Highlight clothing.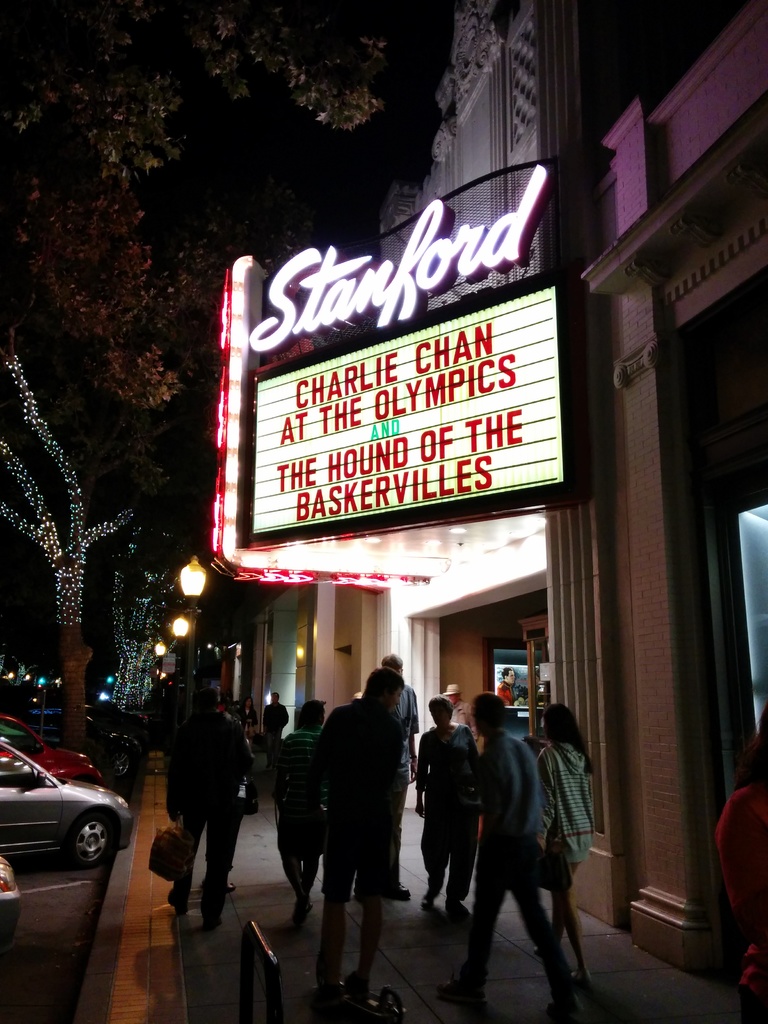
Highlighted region: select_region(517, 733, 611, 907).
